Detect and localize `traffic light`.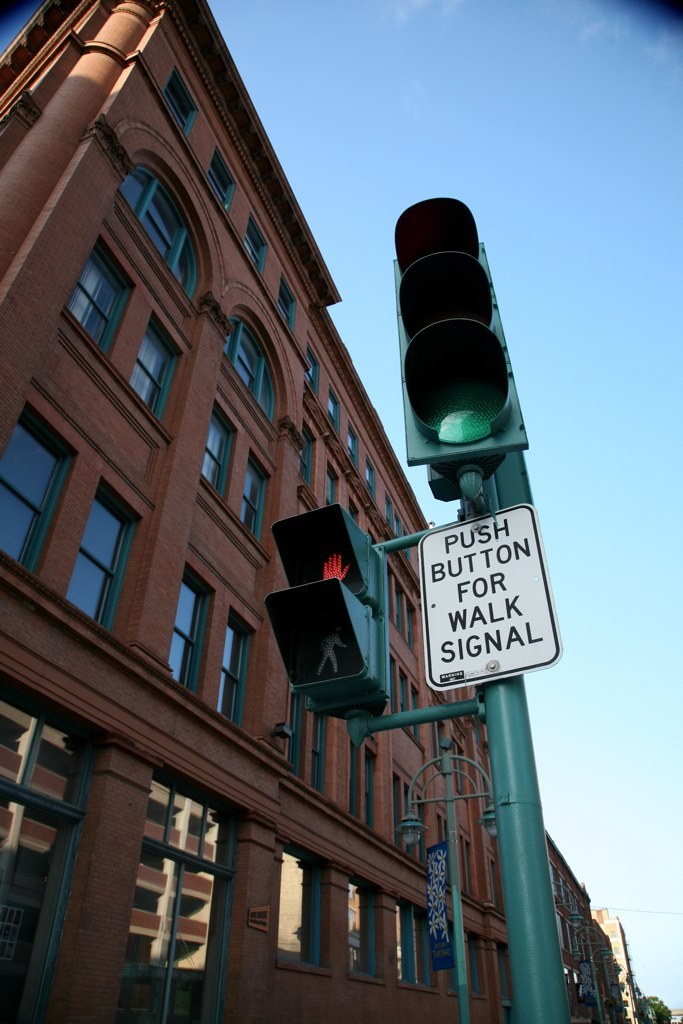
Localized at crop(267, 505, 393, 727).
